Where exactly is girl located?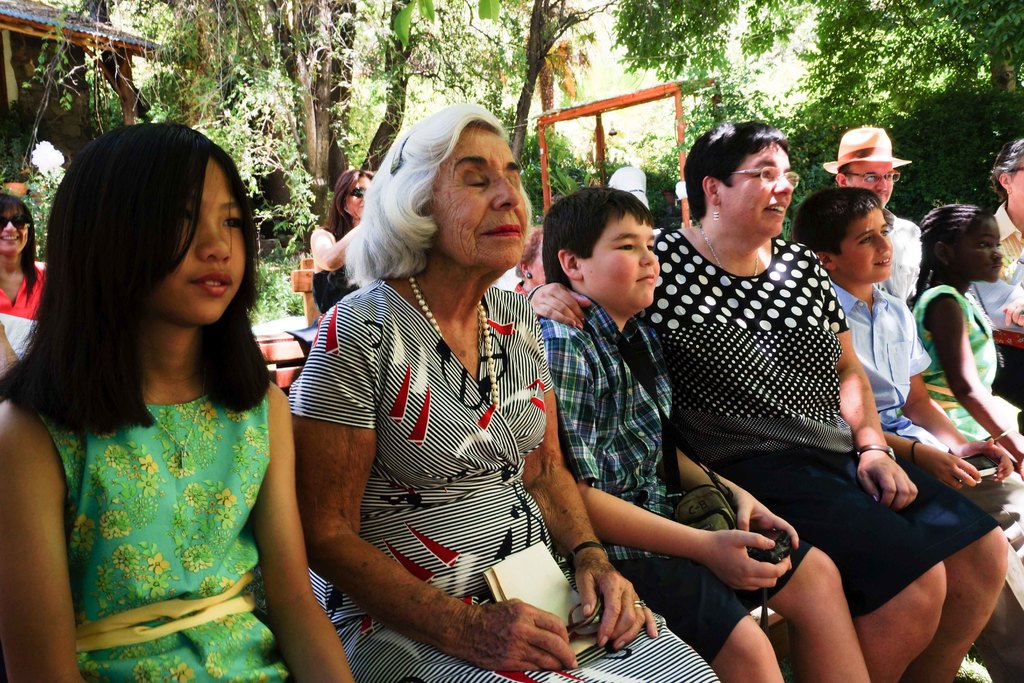
Its bounding box is bbox=(0, 121, 358, 682).
